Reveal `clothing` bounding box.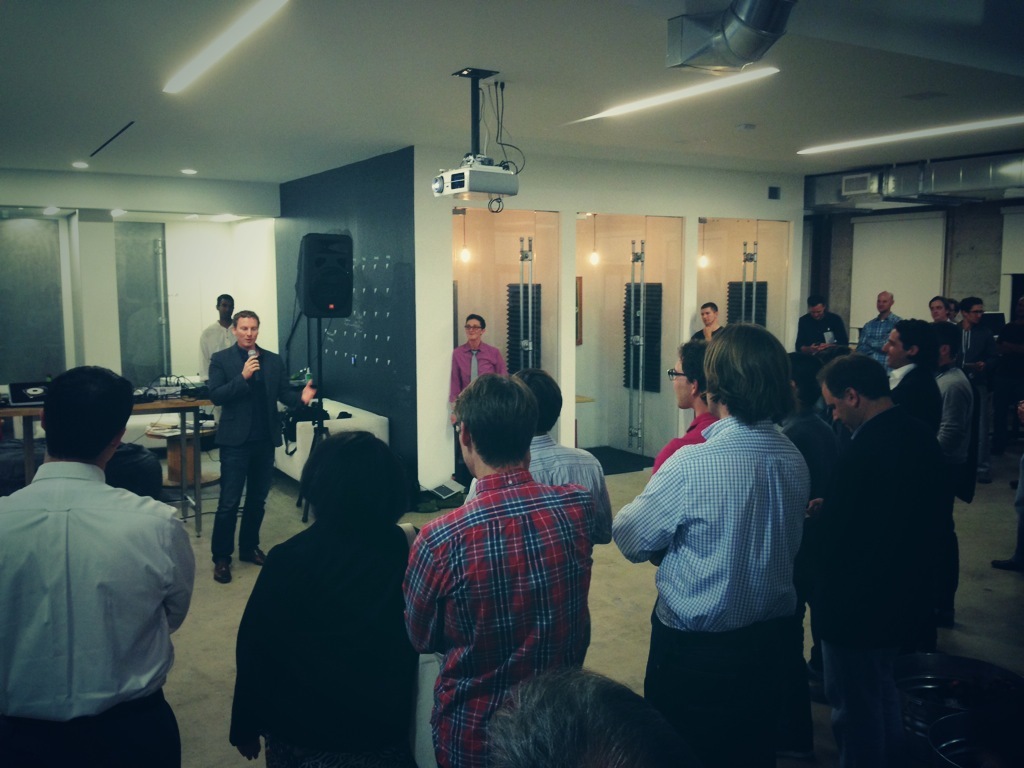
Revealed: (893, 358, 943, 438).
